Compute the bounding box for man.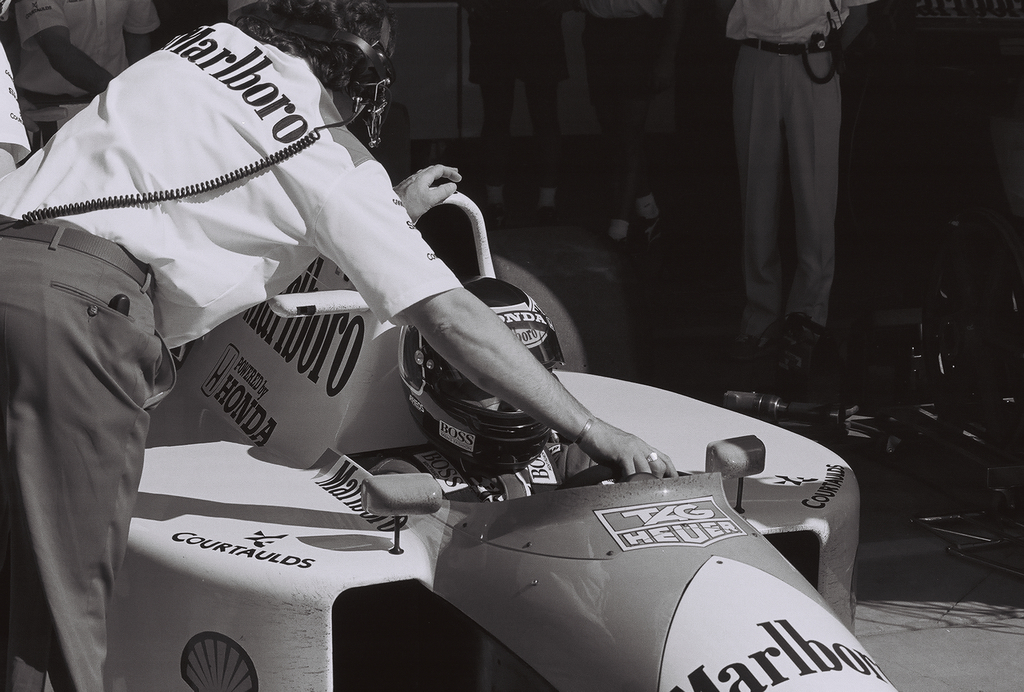
crop(11, 0, 164, 147).
